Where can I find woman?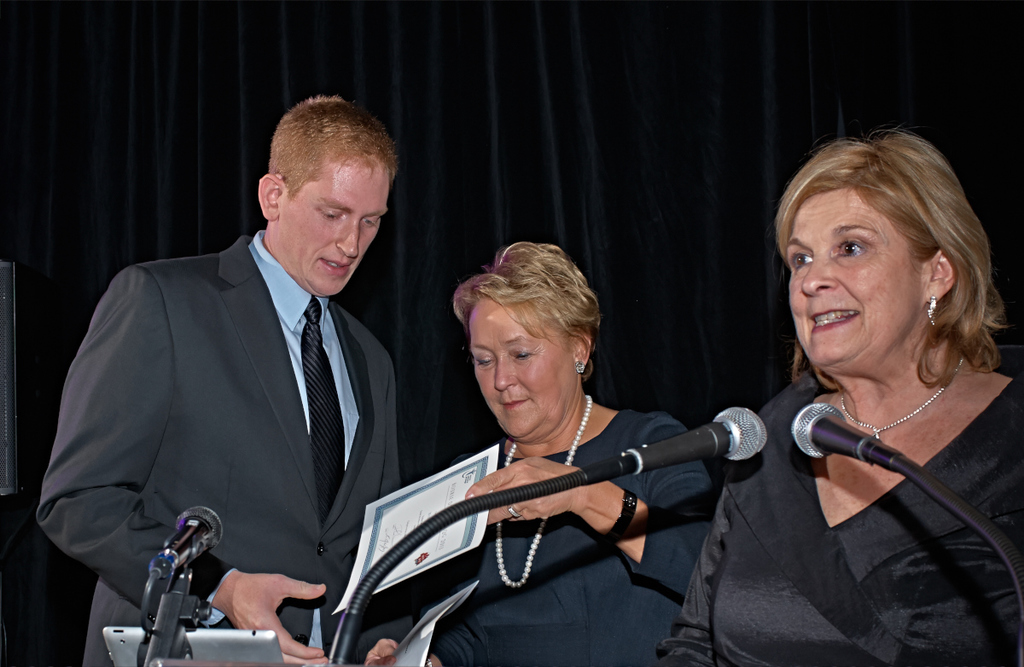
You can find it at BBox(727, 123, 1023, 652).
